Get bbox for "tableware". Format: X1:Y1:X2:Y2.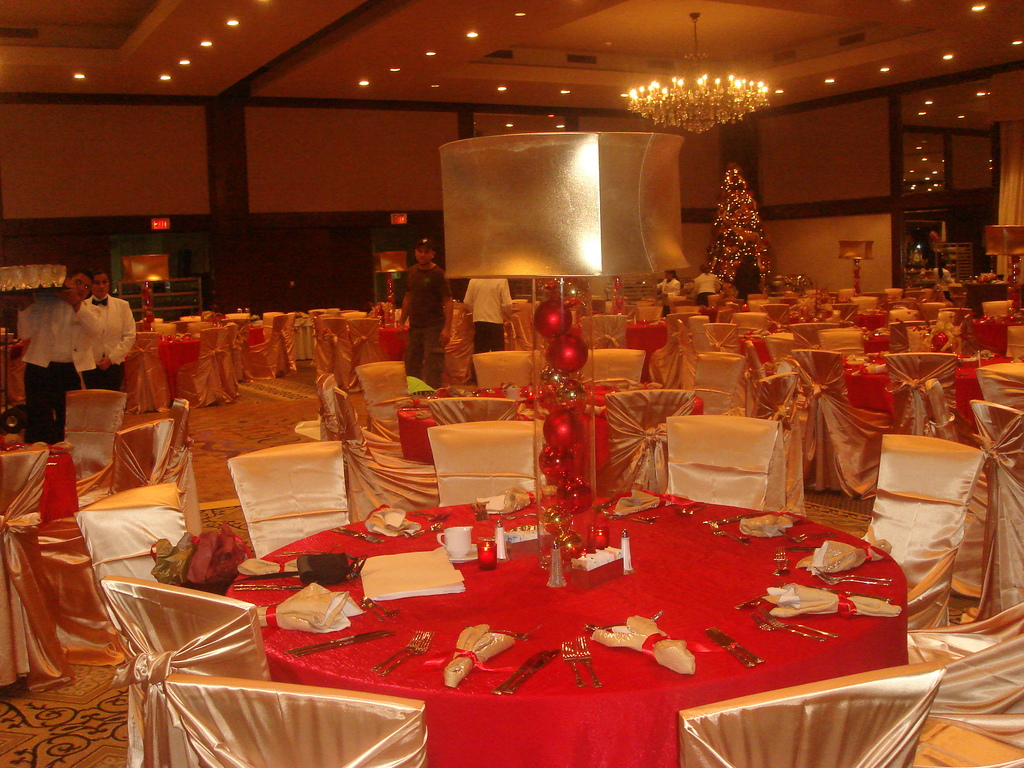
238:306:252:321.
